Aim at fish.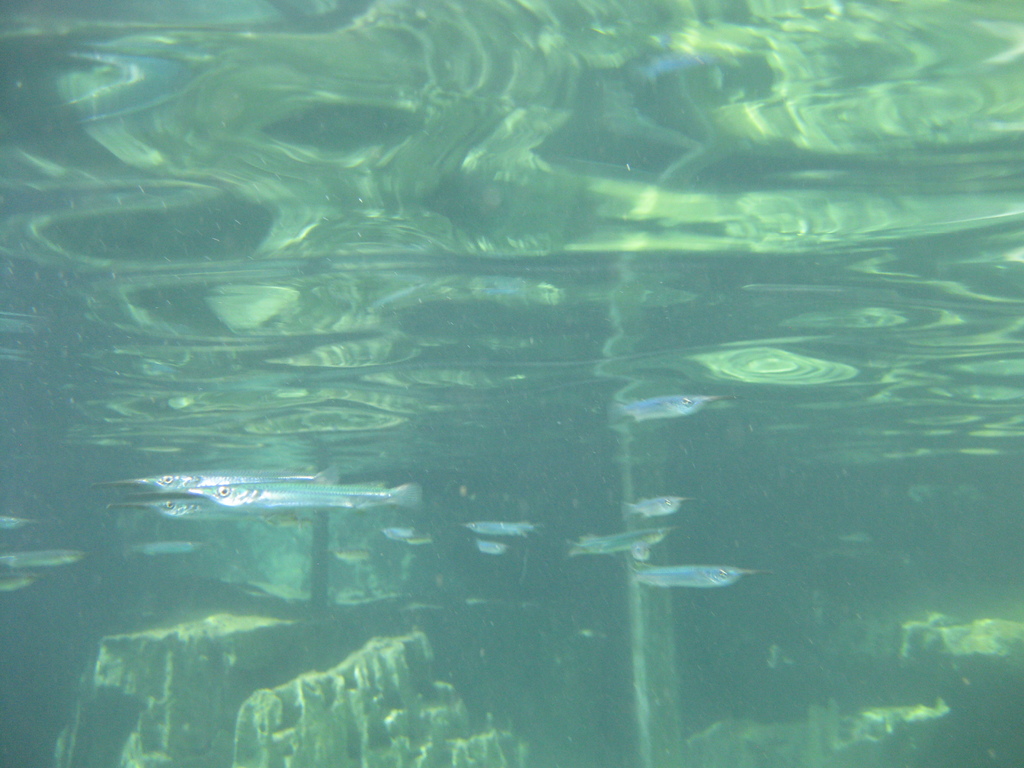
Aimed at 0/512/35/528.
